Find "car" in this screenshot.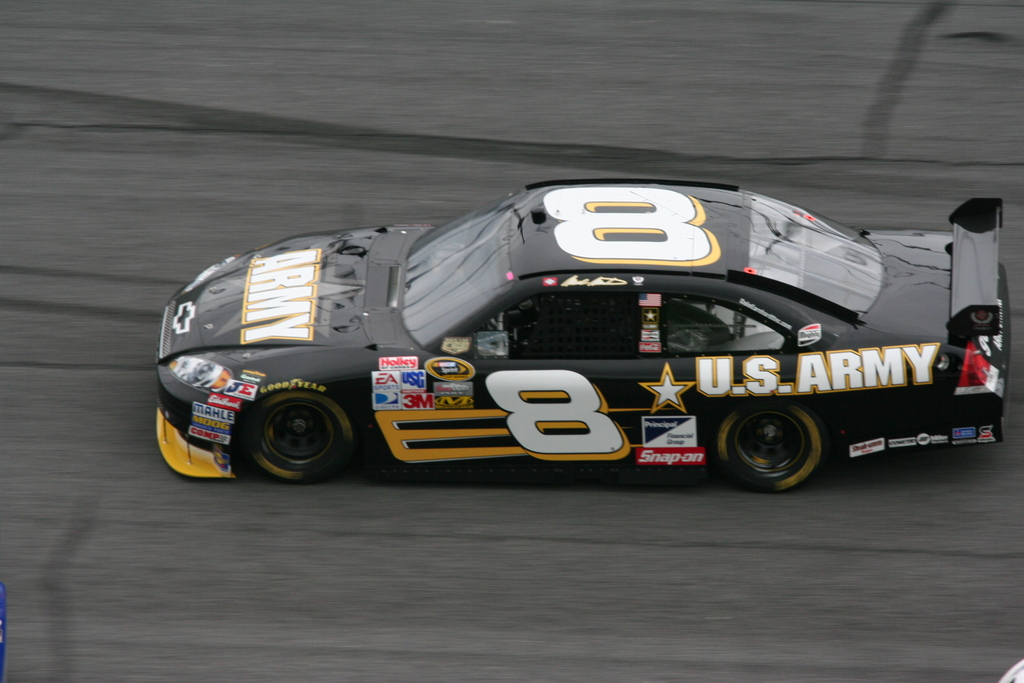
The bounding box for "car" is left=152, top=180, right=1014, bottom=497.
